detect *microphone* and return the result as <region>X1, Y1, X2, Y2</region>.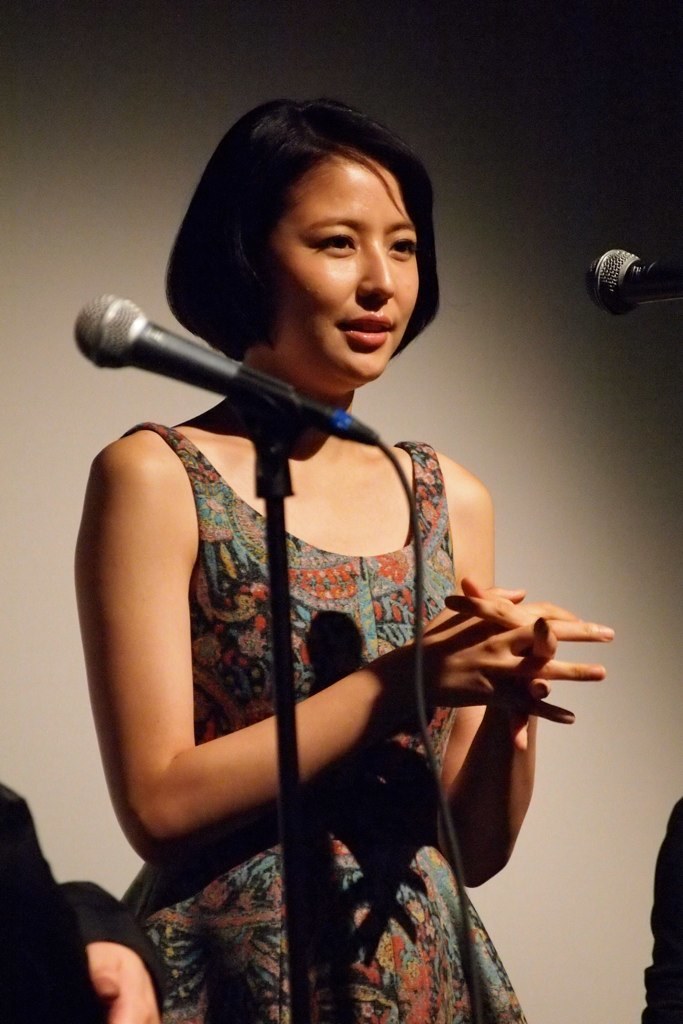
<region>88, 303, 348, 435</region>.
